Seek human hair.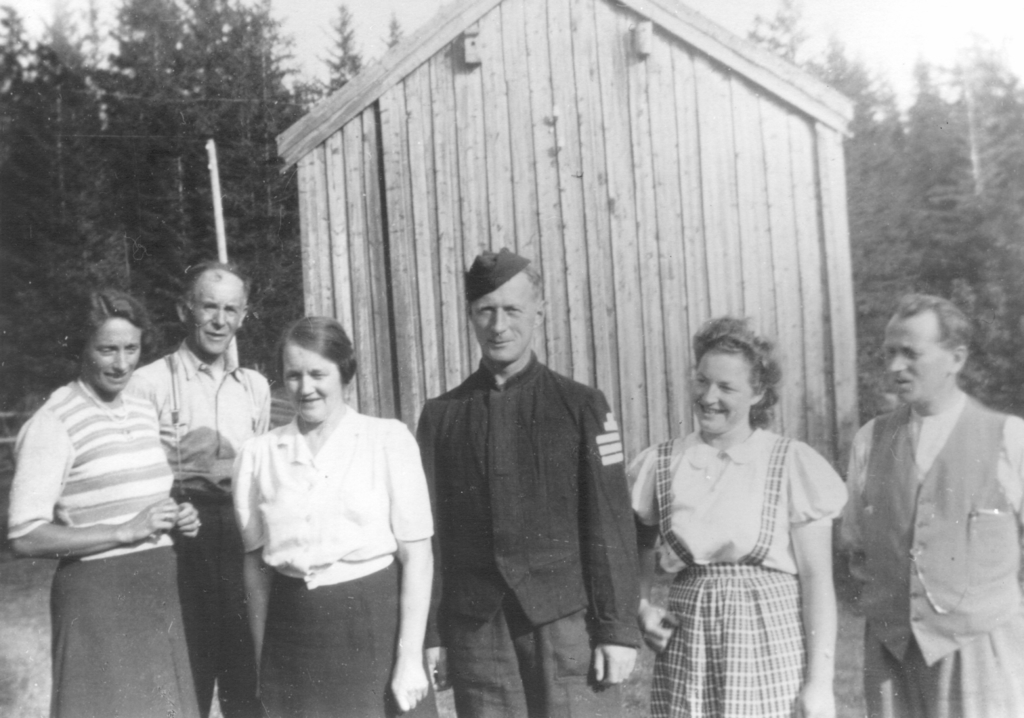
[278,314,357,392].
